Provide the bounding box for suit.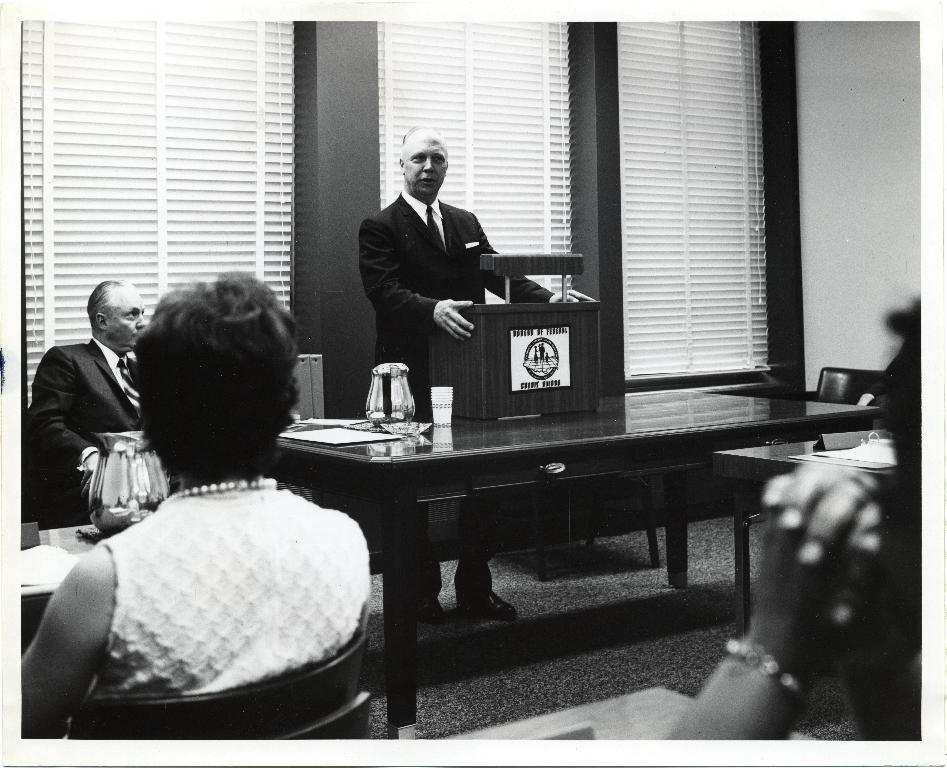
locate(27, 300, 156, 560).
